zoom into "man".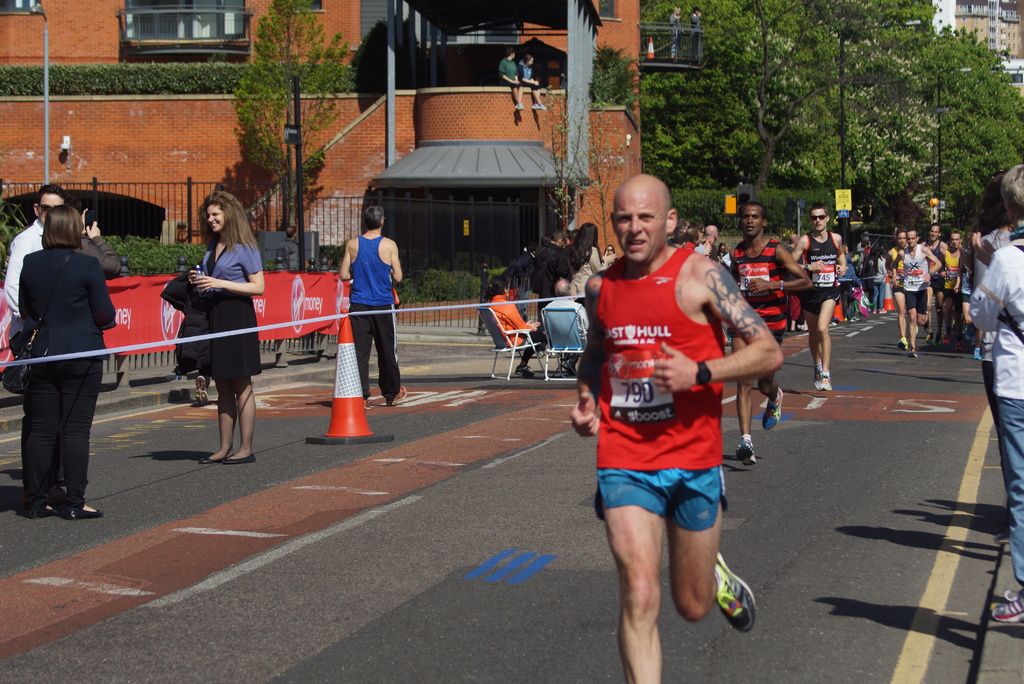
Zoom target: [left=340, top=199, right=413, bottom=412].
